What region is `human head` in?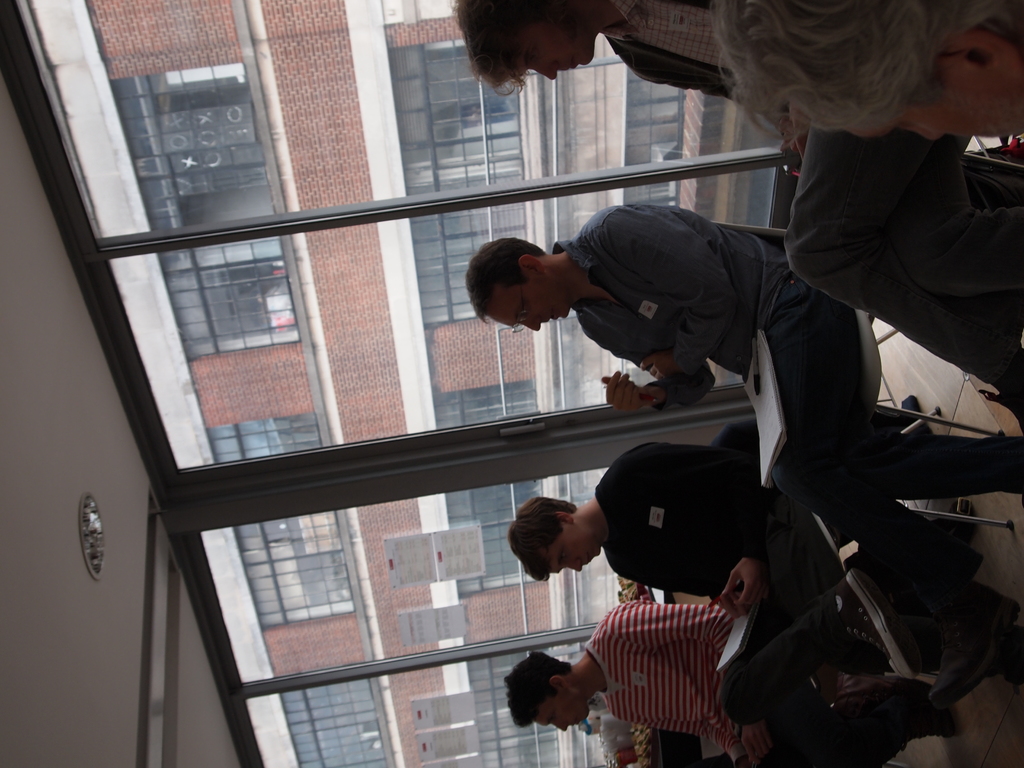
(left=477, top=226, right=577, bottom=315).
